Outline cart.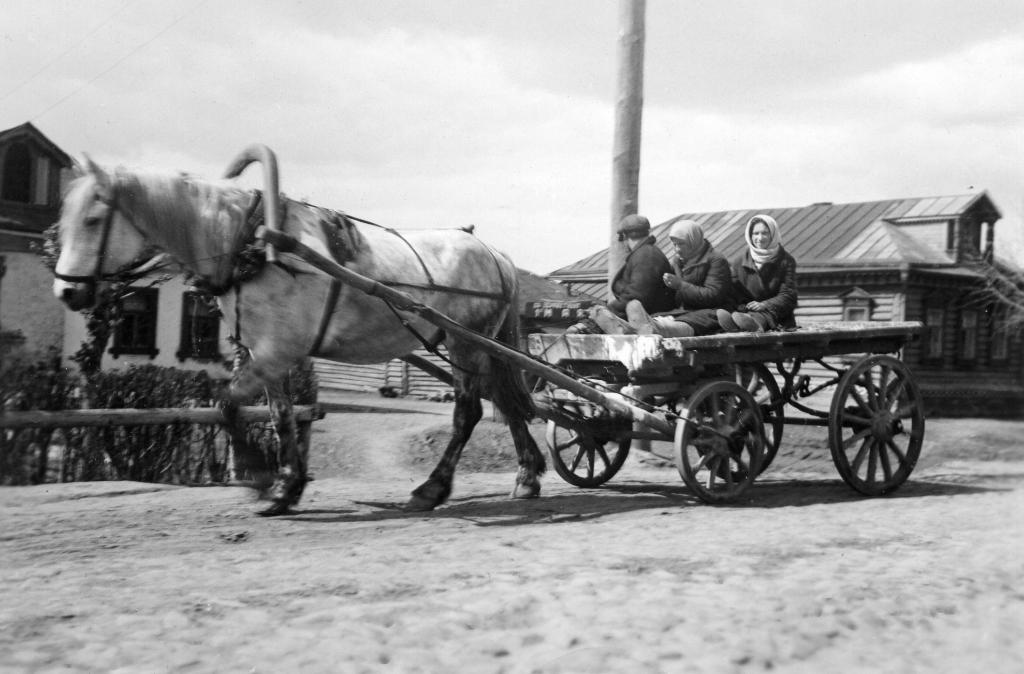
Outline: [216,142,924,505].
